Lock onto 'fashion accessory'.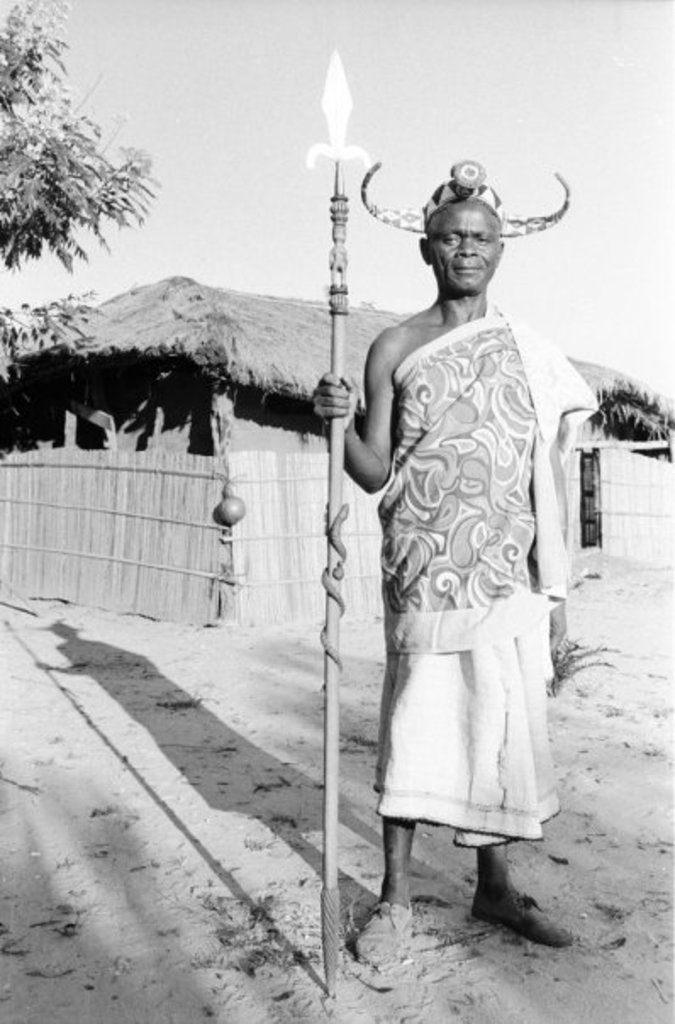
Locked: <region>361, 156, 570, 231</region>.
